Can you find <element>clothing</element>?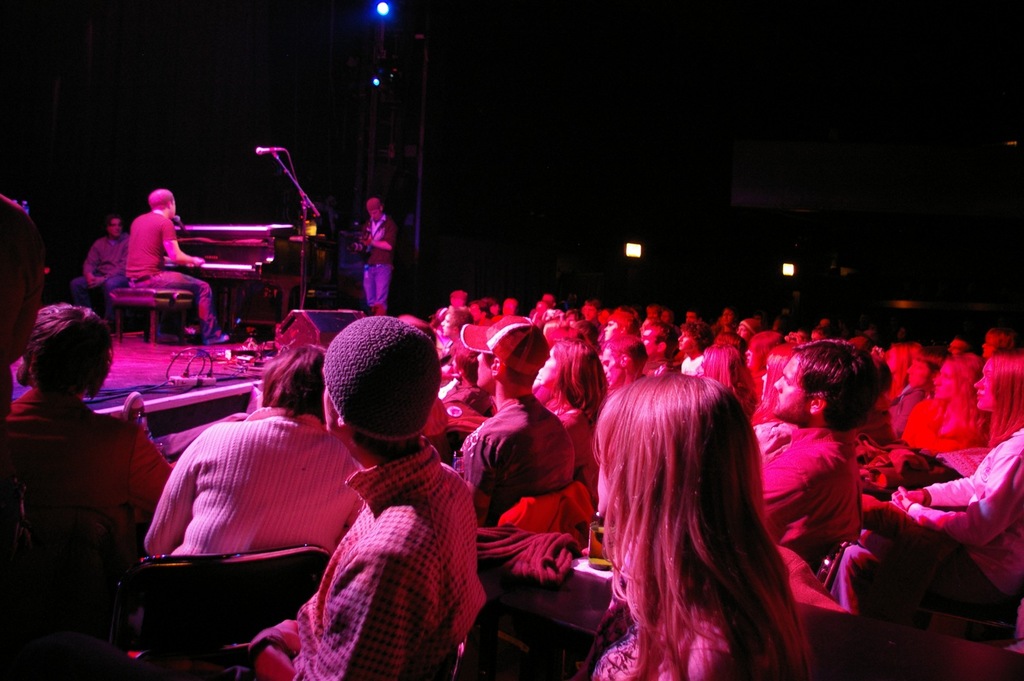
Yes, bounding box: x1=916, y1=433, x2=1023, y2=531.
